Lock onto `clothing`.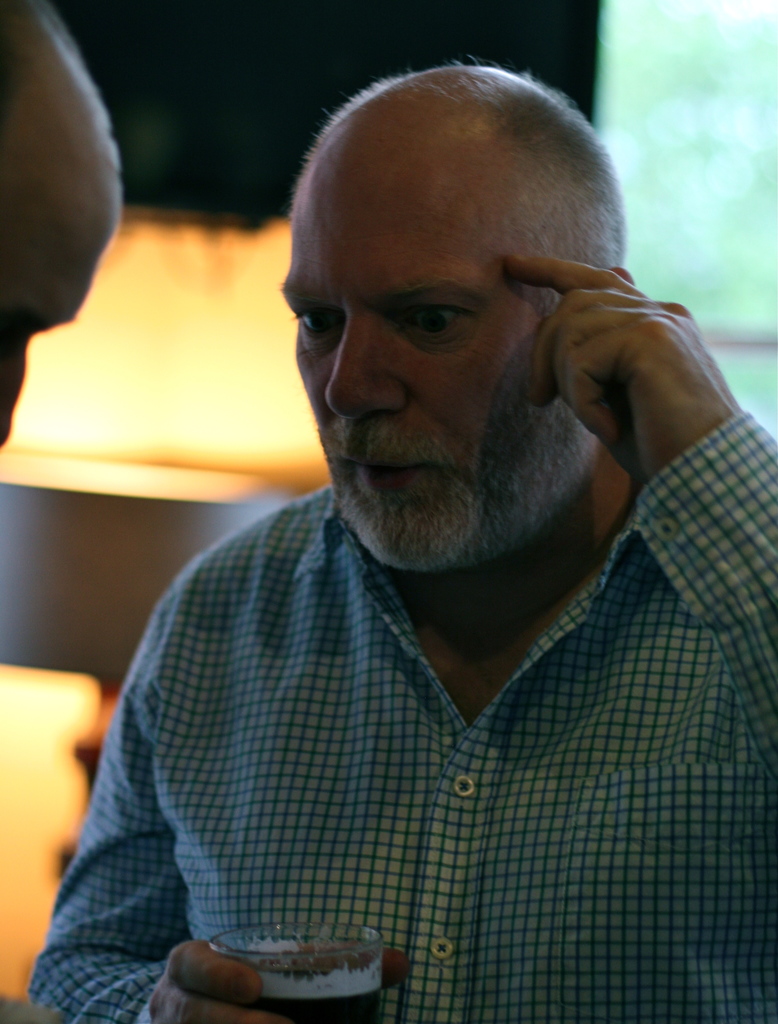
Locked: bbox=[56, 493, 733, 984].
